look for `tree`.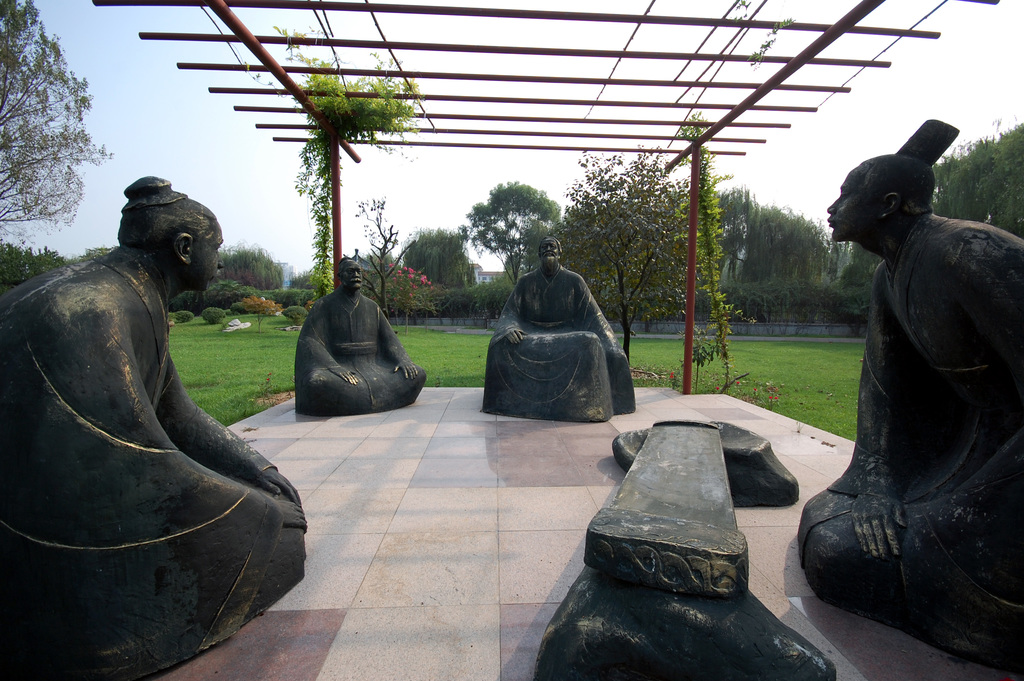
Found: {"x1": 546, "y1": 142, "x2": 720, "y2": 363}.
